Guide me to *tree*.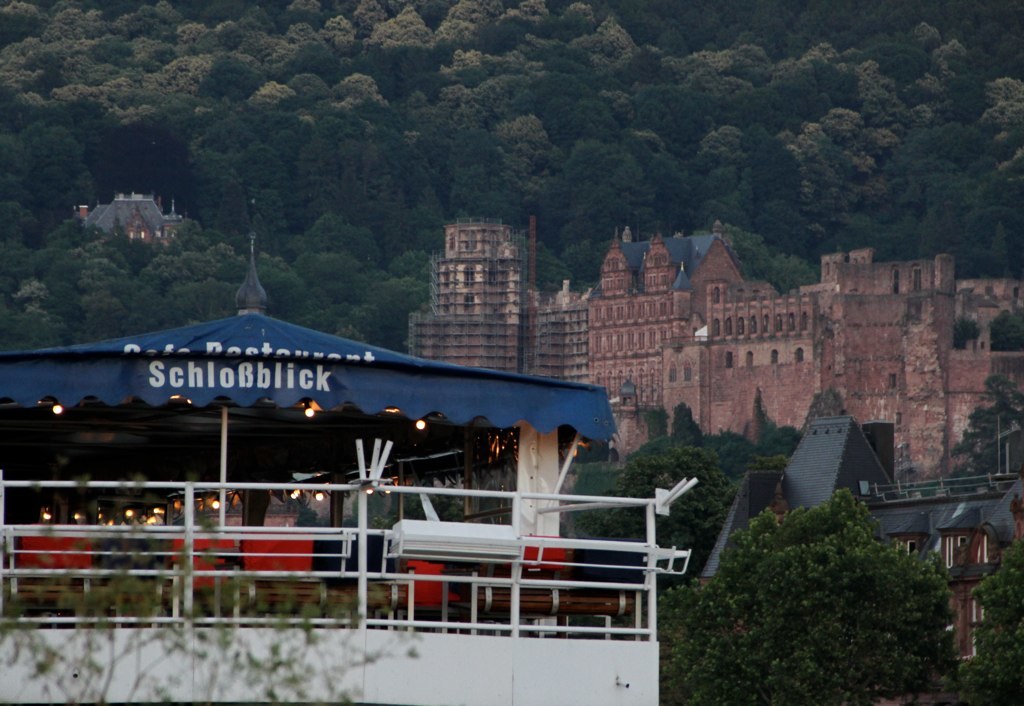
Guidance: BBox(285, 47, 335, 114).
